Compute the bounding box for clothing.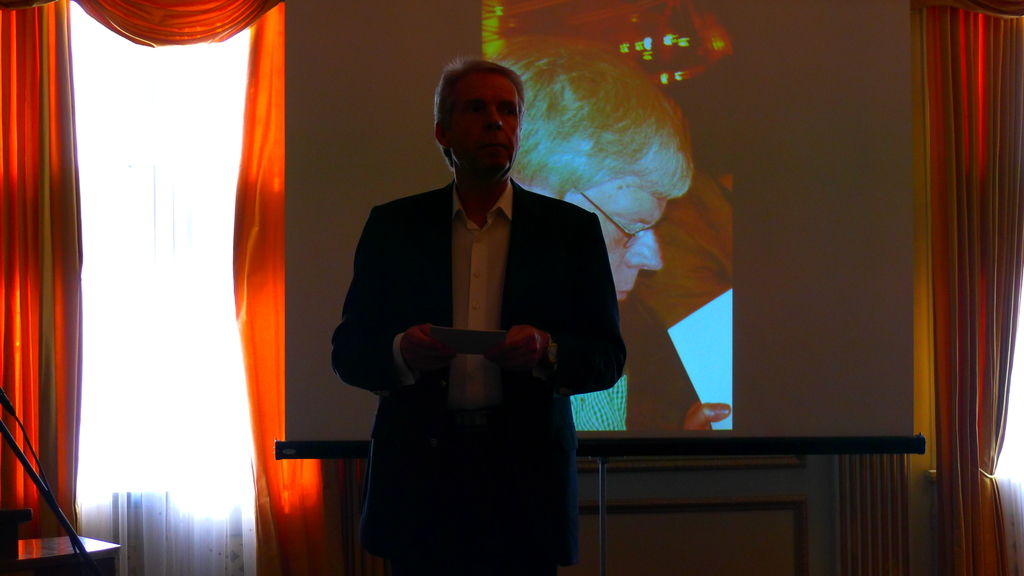
335, 182, 624, 574.
